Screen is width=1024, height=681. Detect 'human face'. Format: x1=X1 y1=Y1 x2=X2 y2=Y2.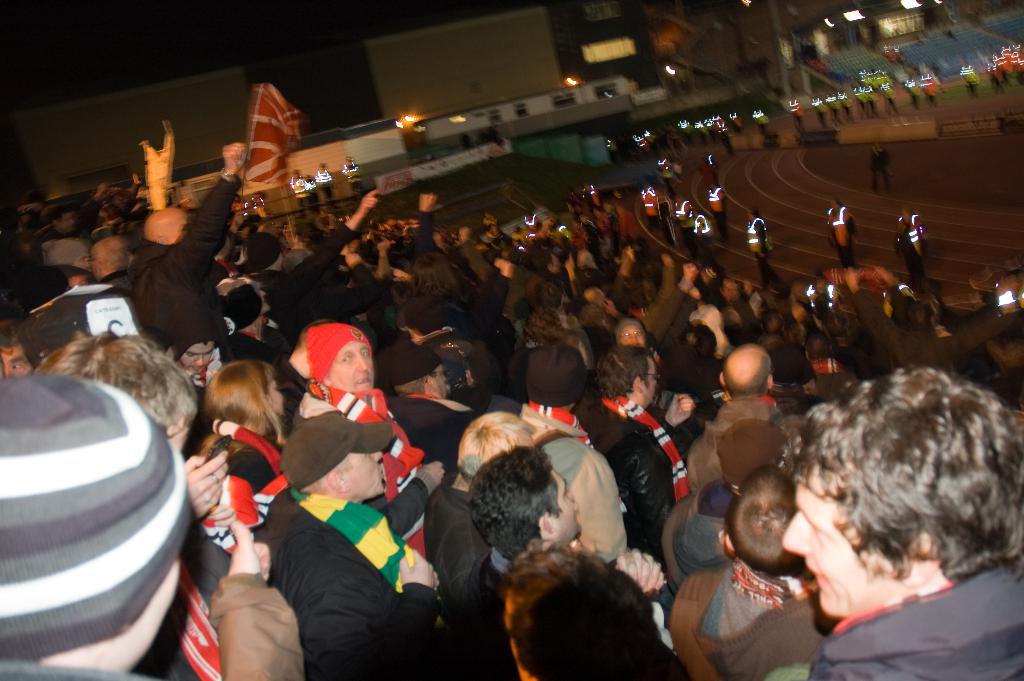
x1=346 y1=451 x2=385 y2=494.
